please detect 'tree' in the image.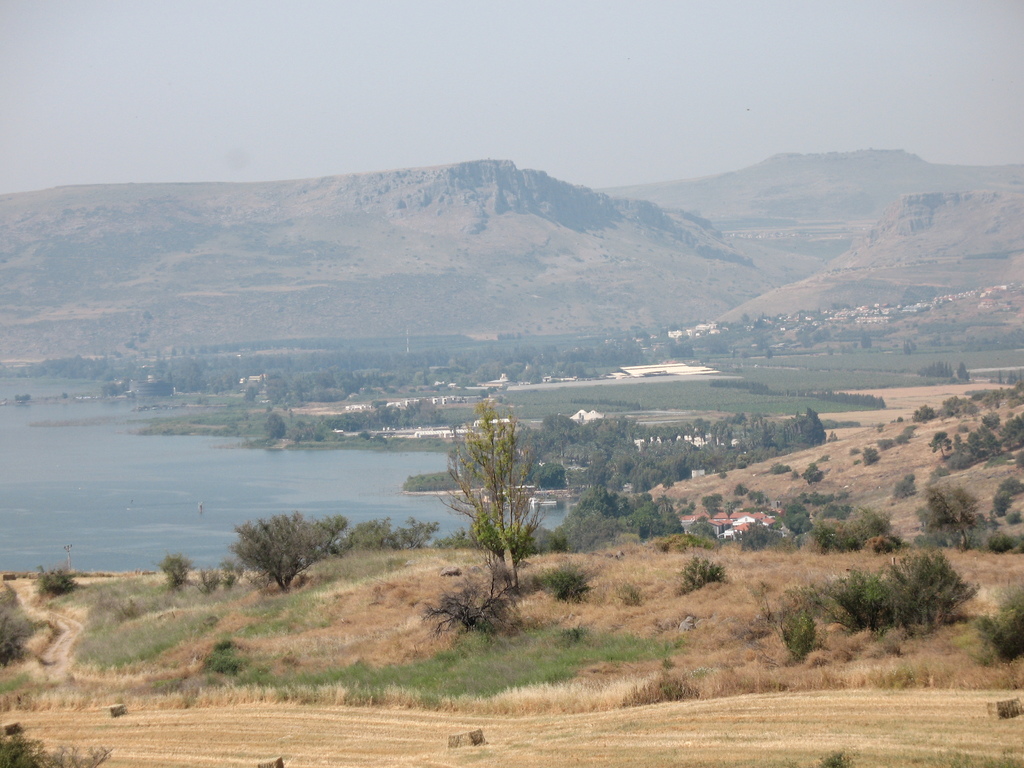
select_region(154, 550, 196, 589).
